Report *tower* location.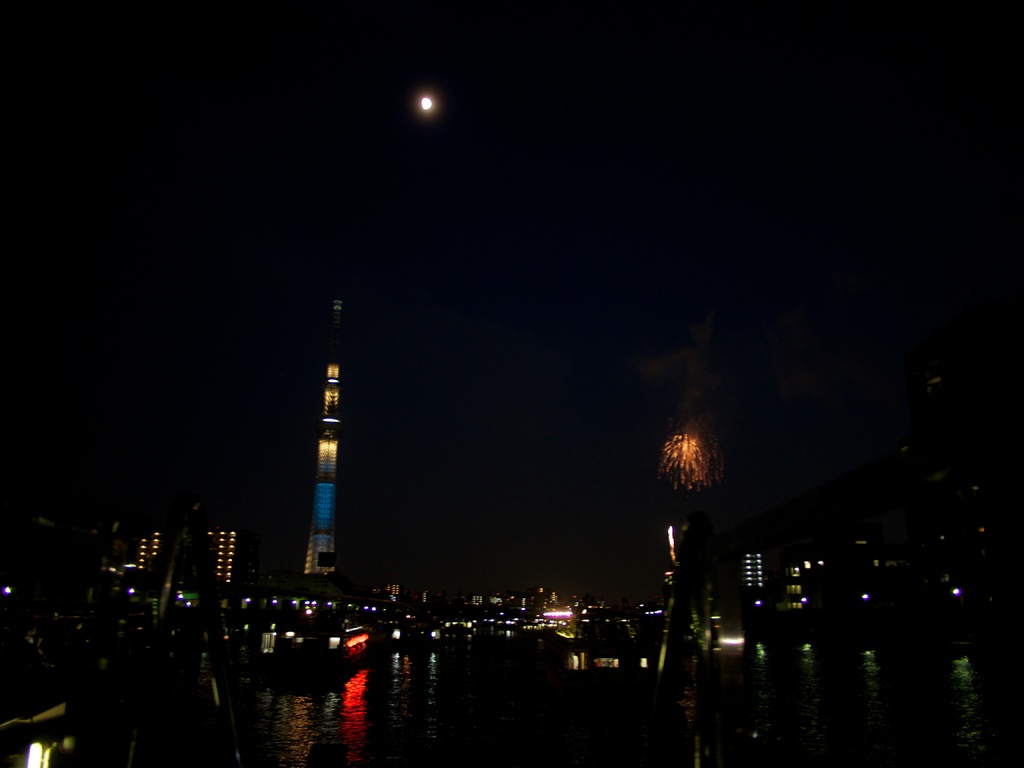
Report: region(728, 543, 774, 642).
